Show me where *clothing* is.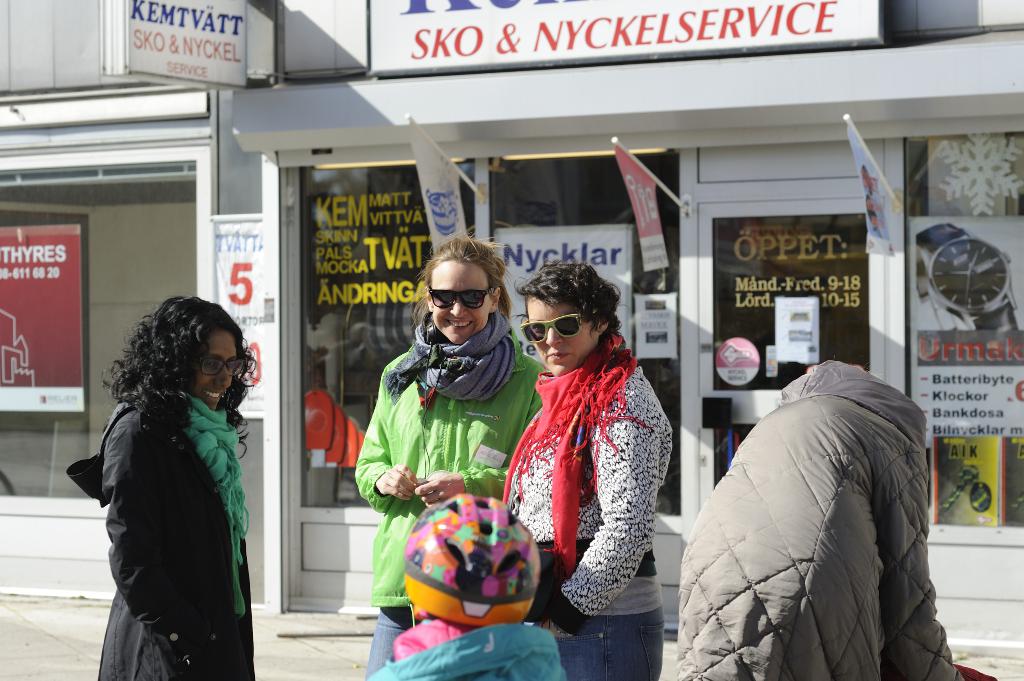
*clothing* is at region(511, 313, 675, 634).
